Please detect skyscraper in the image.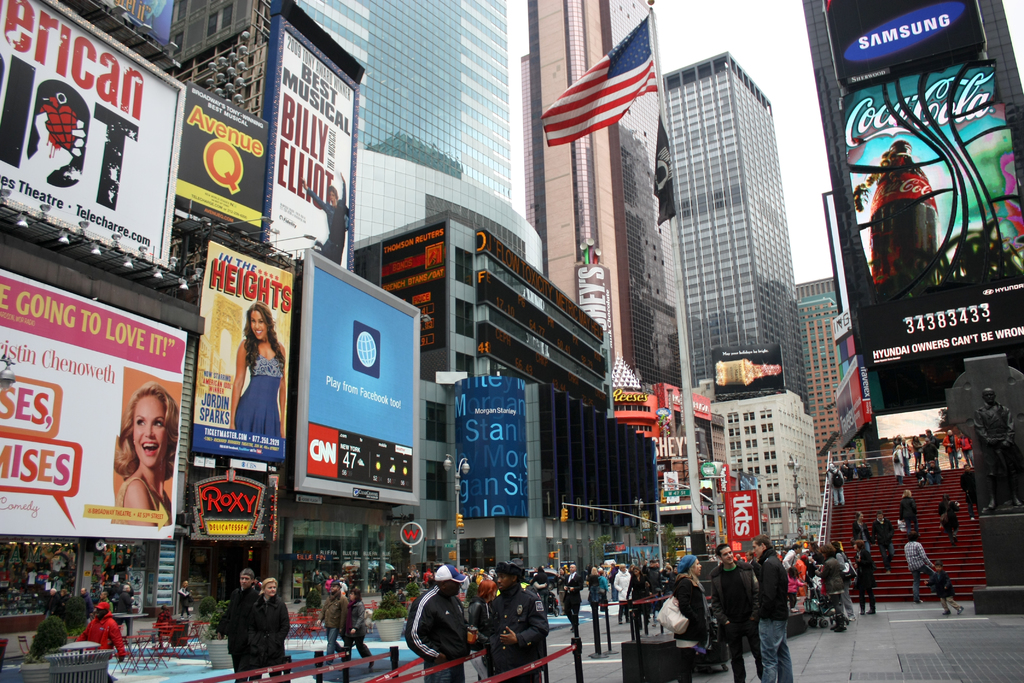
(518, 0, 674, 364).
